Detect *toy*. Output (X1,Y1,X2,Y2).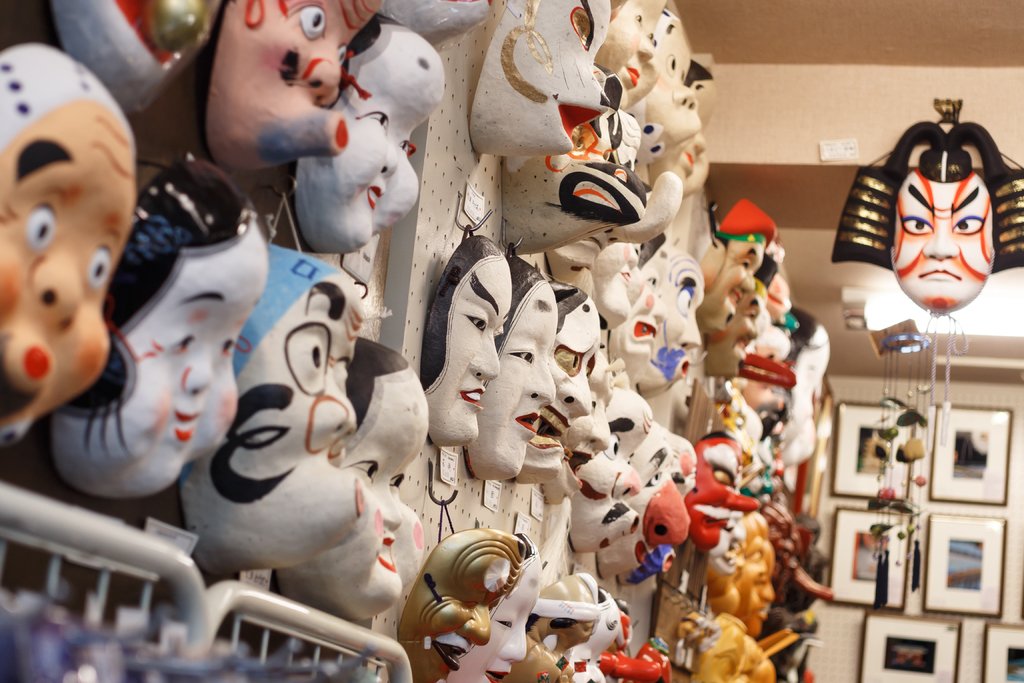
(726,638,763,682).
